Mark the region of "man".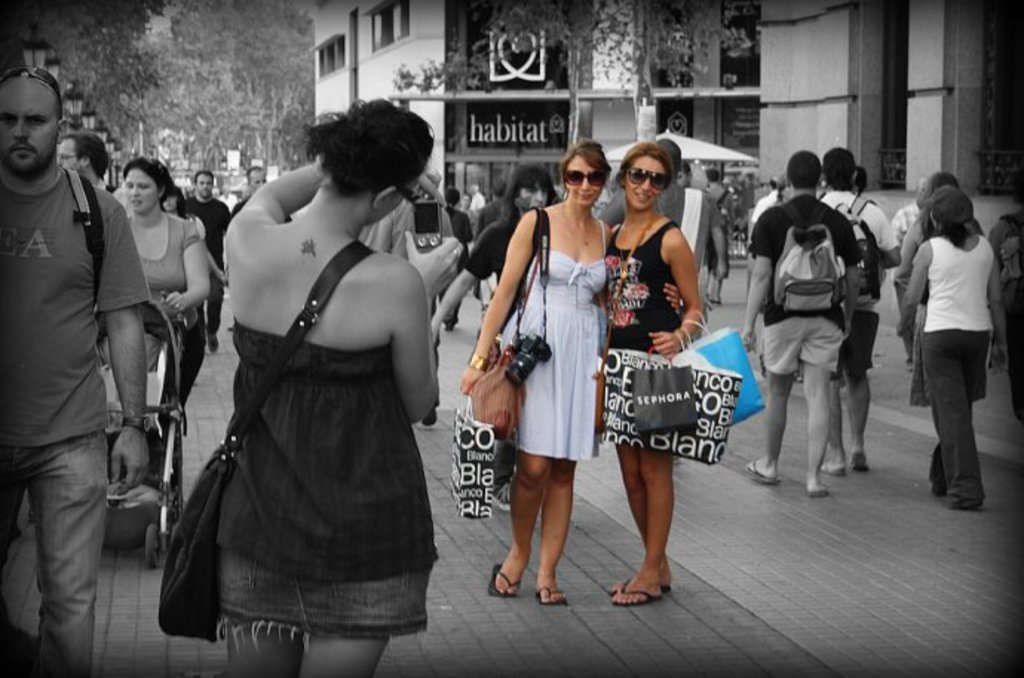
Region: [left=180, top=166, right=223, bottom=350].
